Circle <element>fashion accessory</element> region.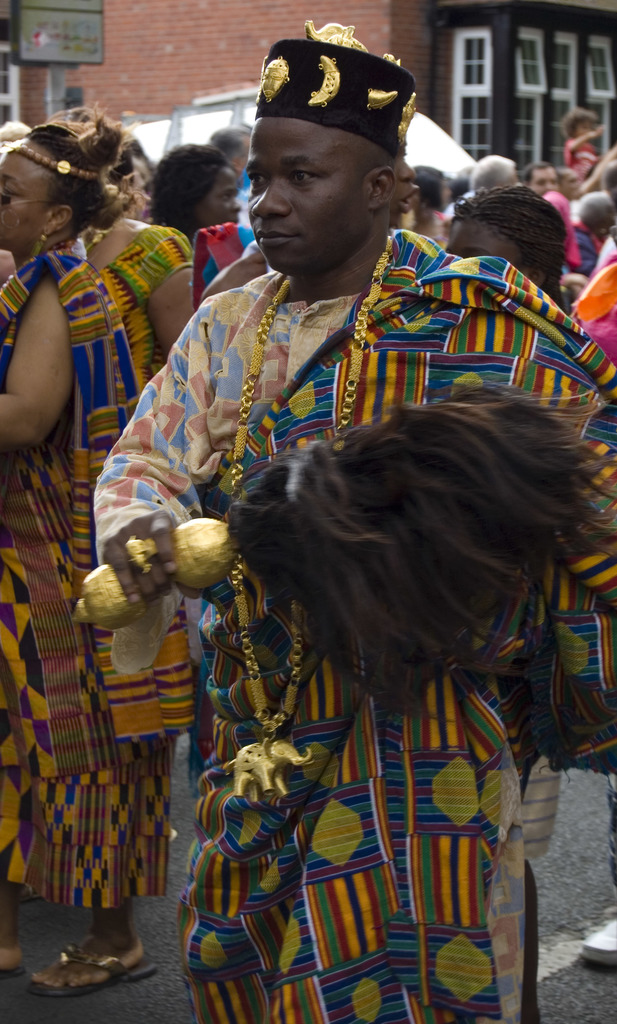
Region: x1=579, y1=915, x2=616, y2=966.
